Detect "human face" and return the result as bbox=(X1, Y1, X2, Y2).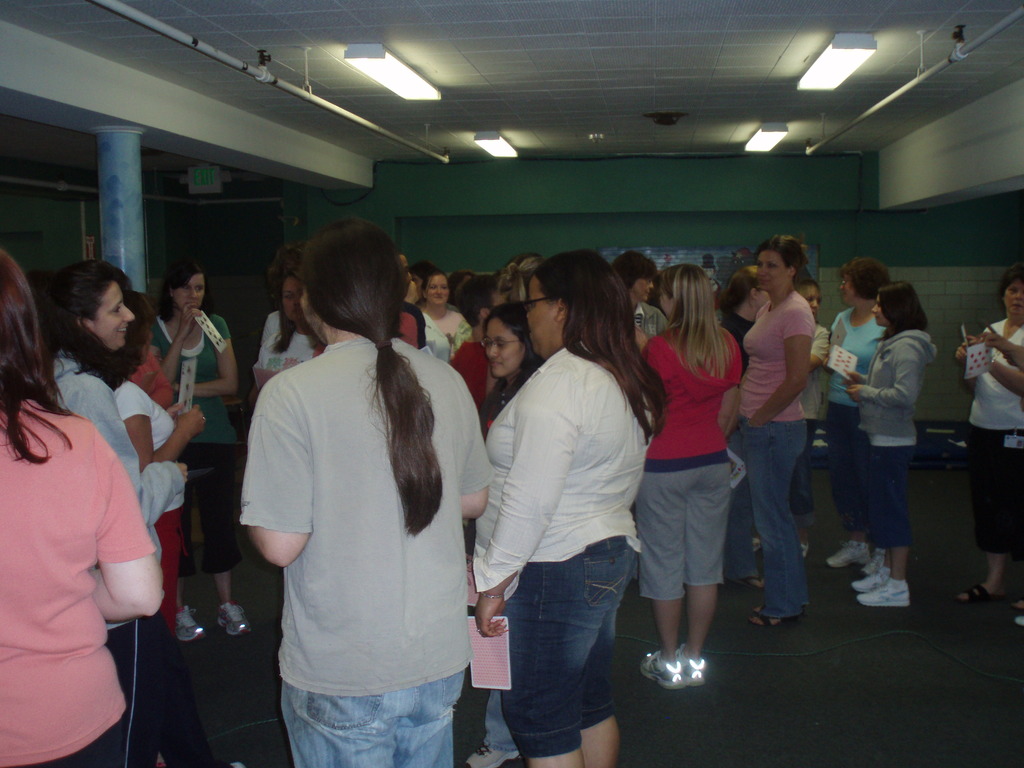
bbox=(634, 271, 651, 301).
